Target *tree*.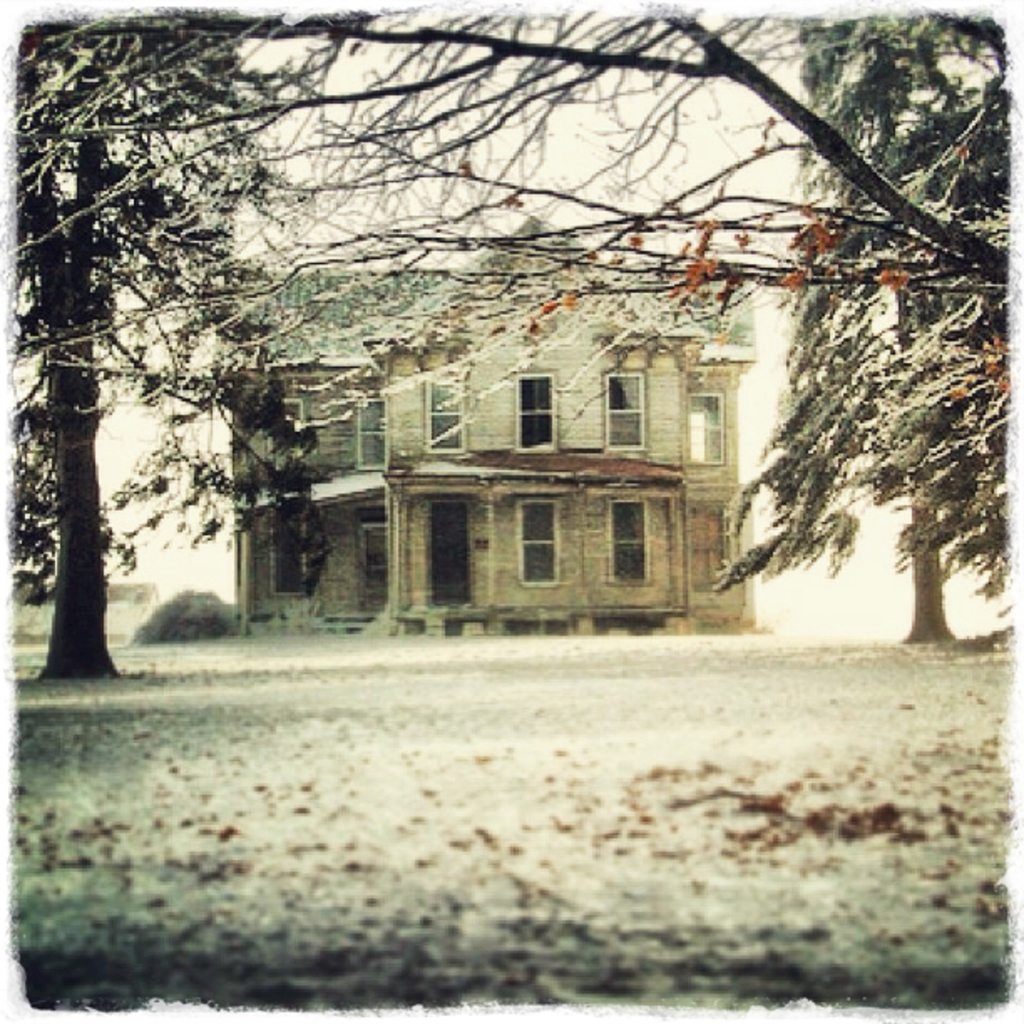
Target region: 0,2,1001,355.
